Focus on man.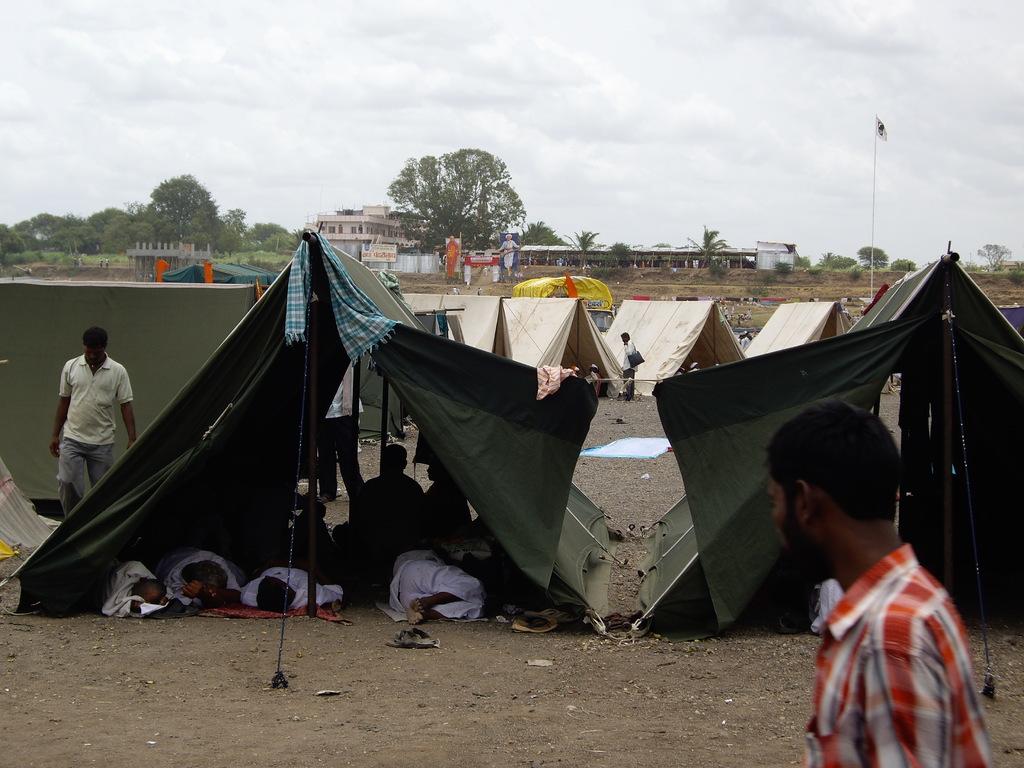
Focused at [387, 540, 489, 621].
